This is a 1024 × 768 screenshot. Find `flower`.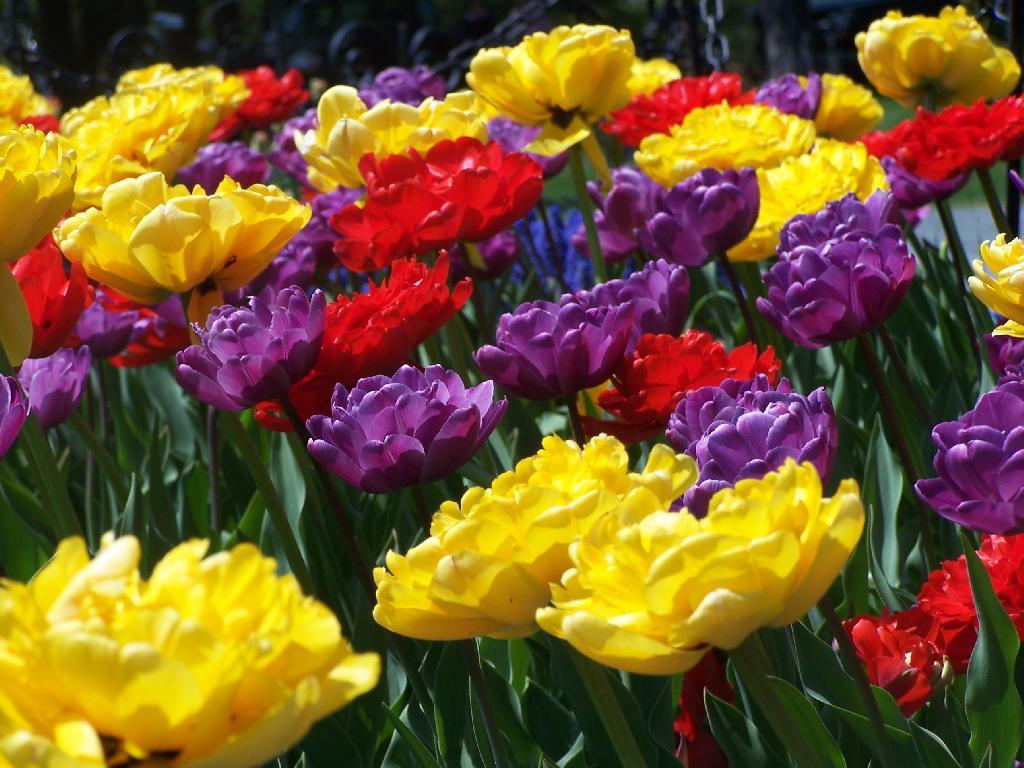
Bounding box: 633/106/821/175.
